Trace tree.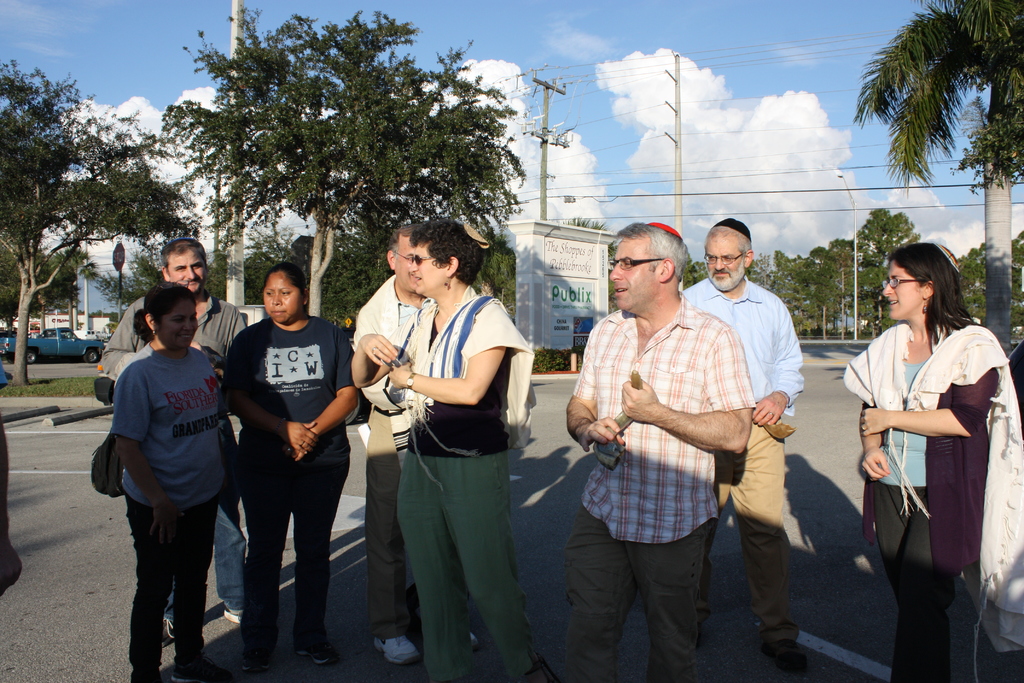
Traced to 0 55 196 390.
